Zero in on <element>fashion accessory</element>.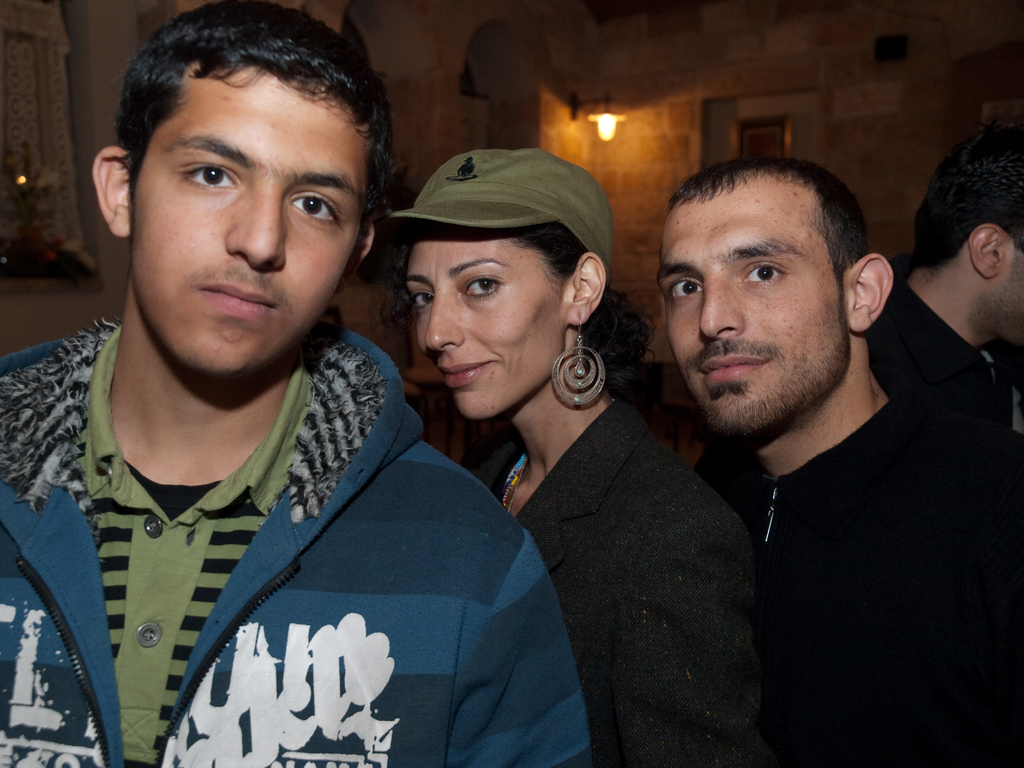
Zeroed in: x1=384, y1=146, x2=617, y2=277.
